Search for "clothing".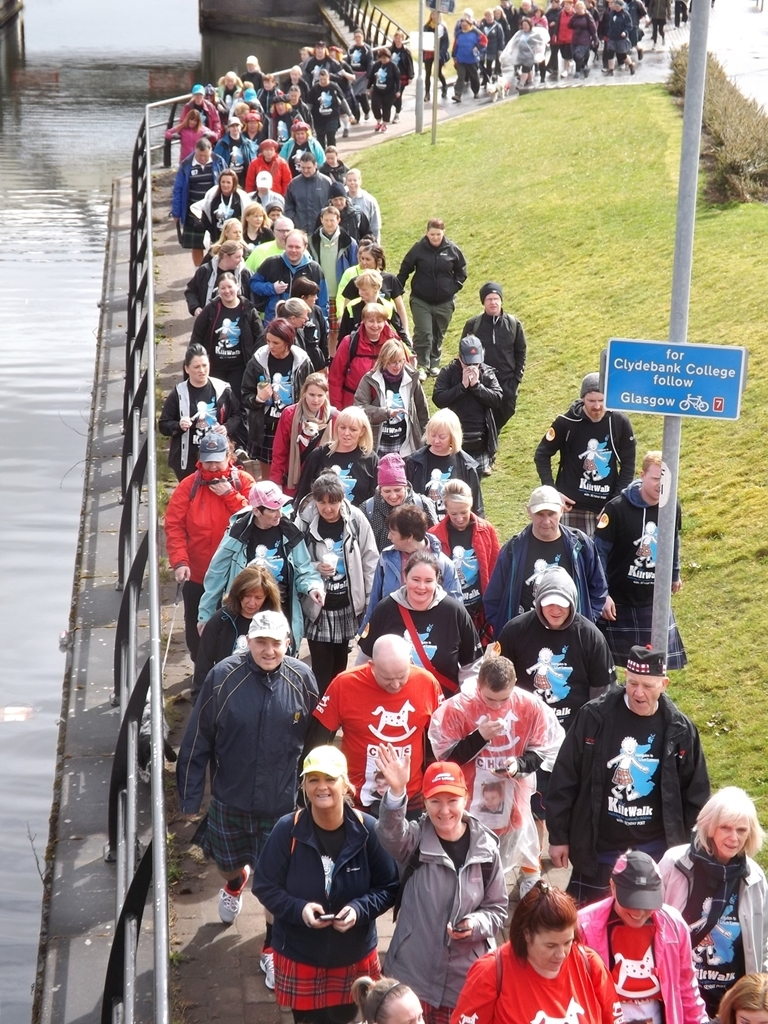
Found at pyautogui.locateOnScreen(333, 297, 405, 338).
